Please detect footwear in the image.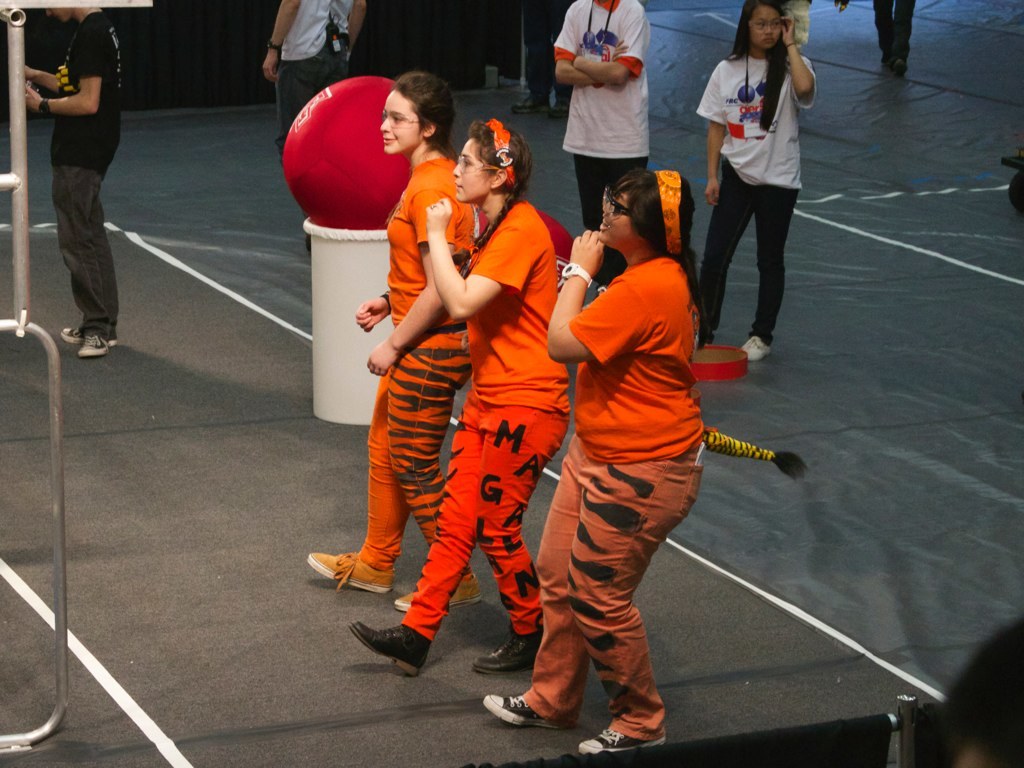
Rect(308, 551, 390, 593).
